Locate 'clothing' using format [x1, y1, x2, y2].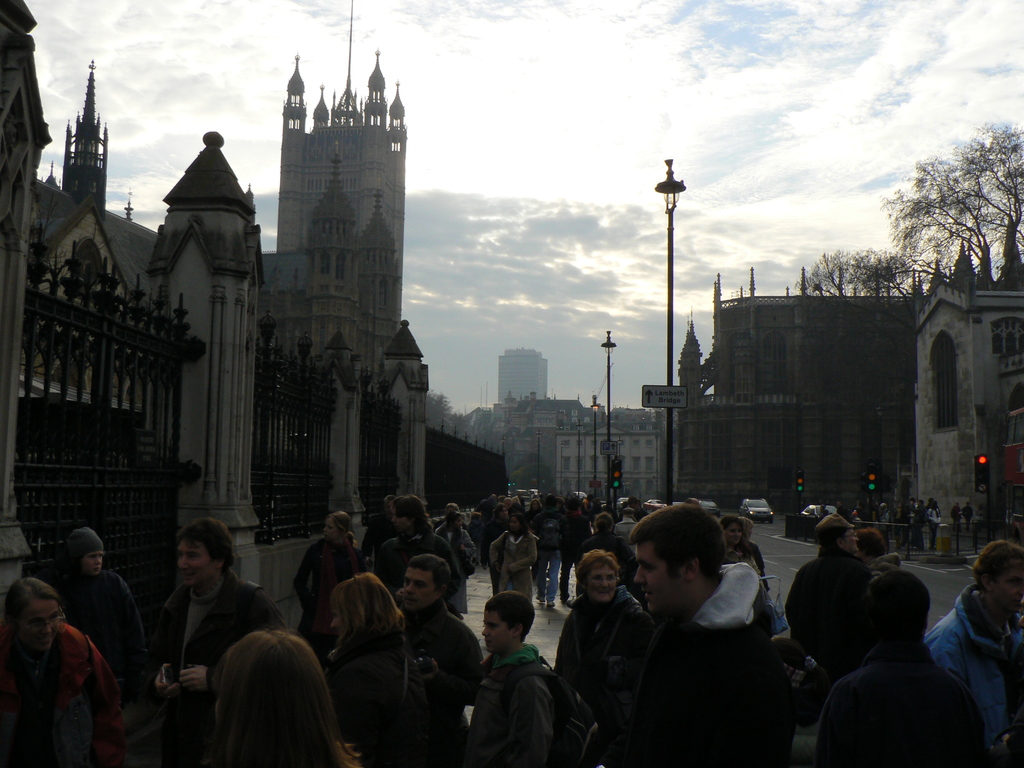
[481, 499, 492, 515].
